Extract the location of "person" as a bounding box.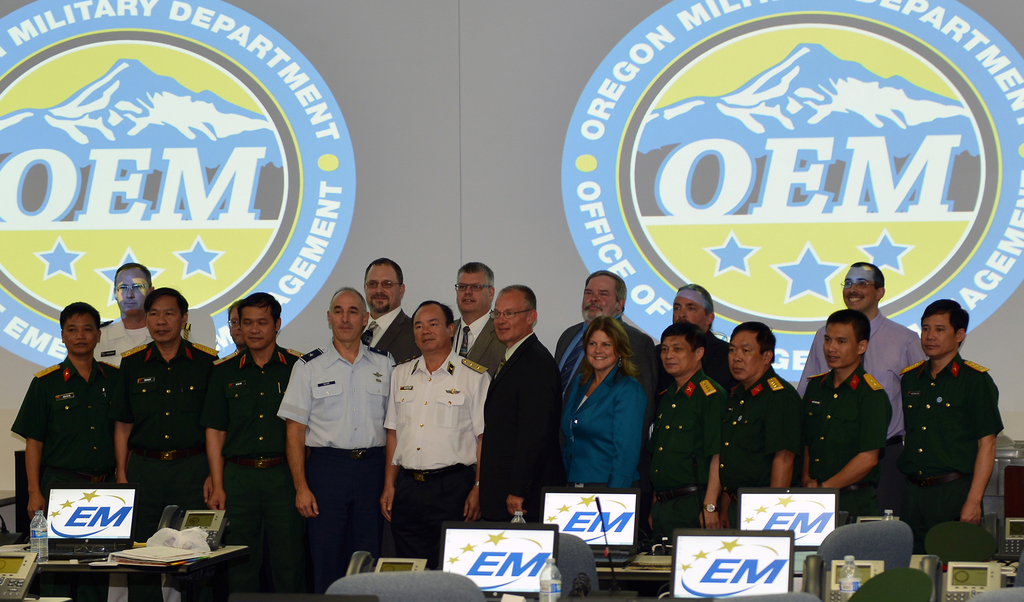
[left=380, top=298, right=493, bottom=568].
